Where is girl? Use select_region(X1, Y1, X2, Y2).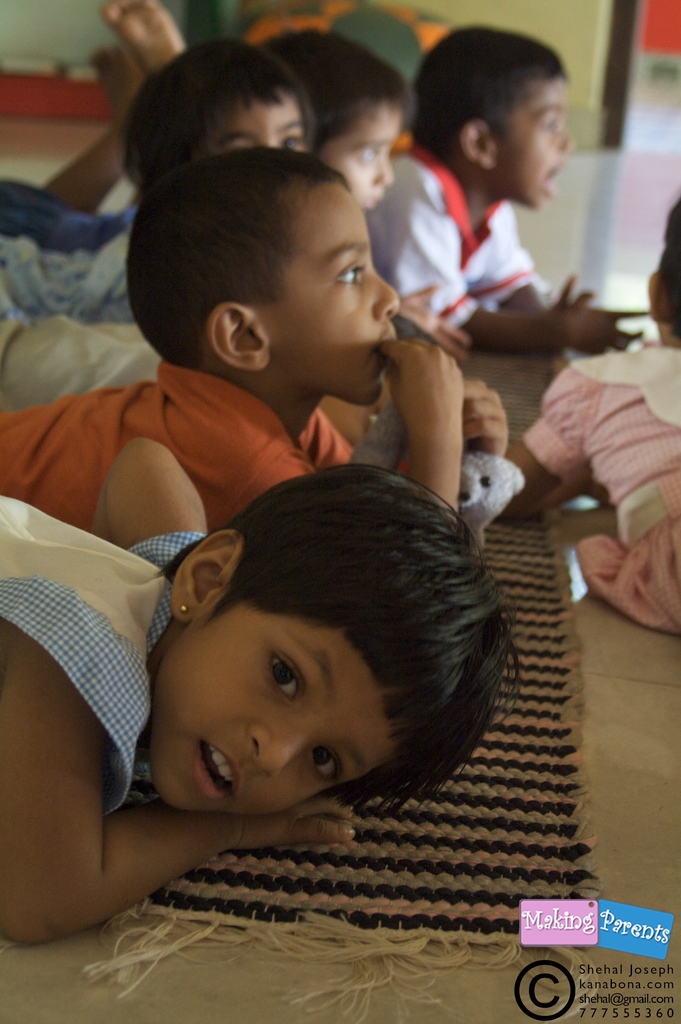
select_region(0, 460, 530, 938).
